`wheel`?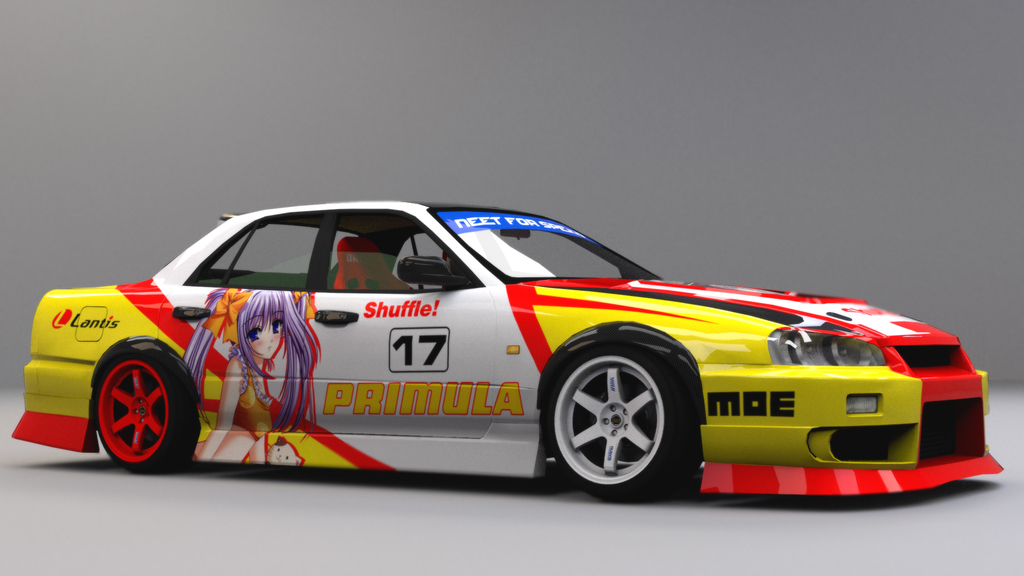
box=[97, 340, 200, 471]
